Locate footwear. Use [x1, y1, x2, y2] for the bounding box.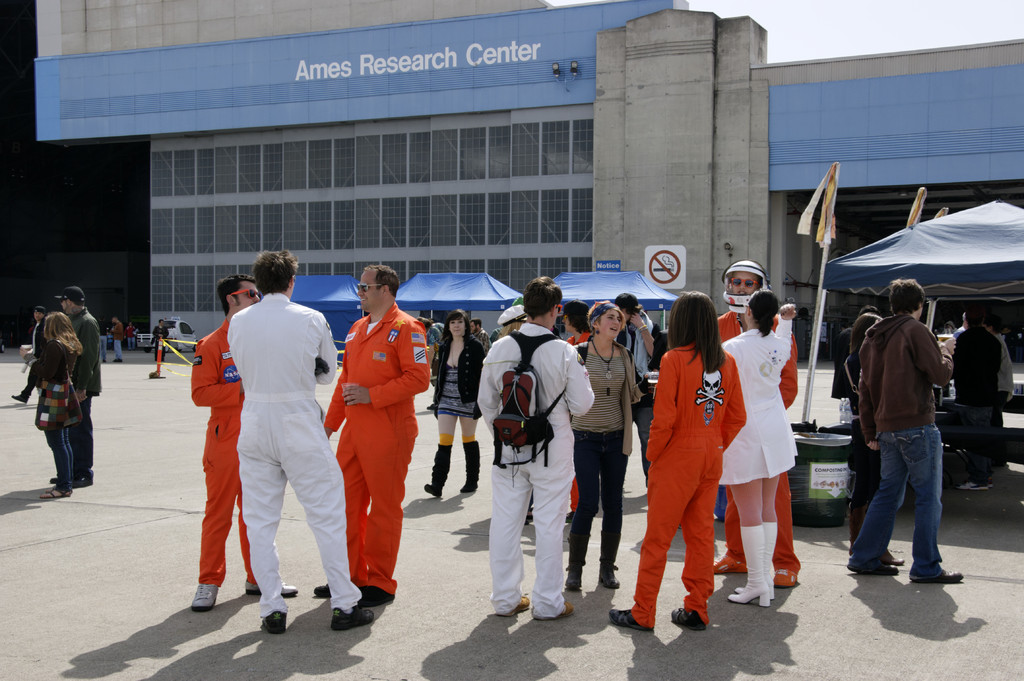
[316, 579, 333, 602].
